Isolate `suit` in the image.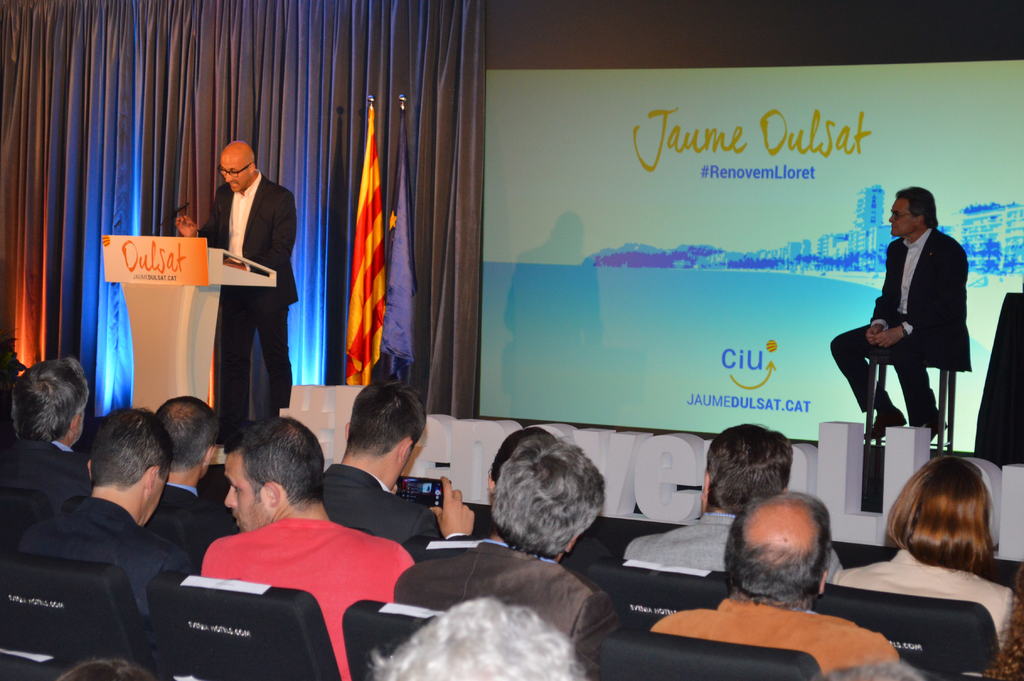
Isolated region: [164,484,227,543].
